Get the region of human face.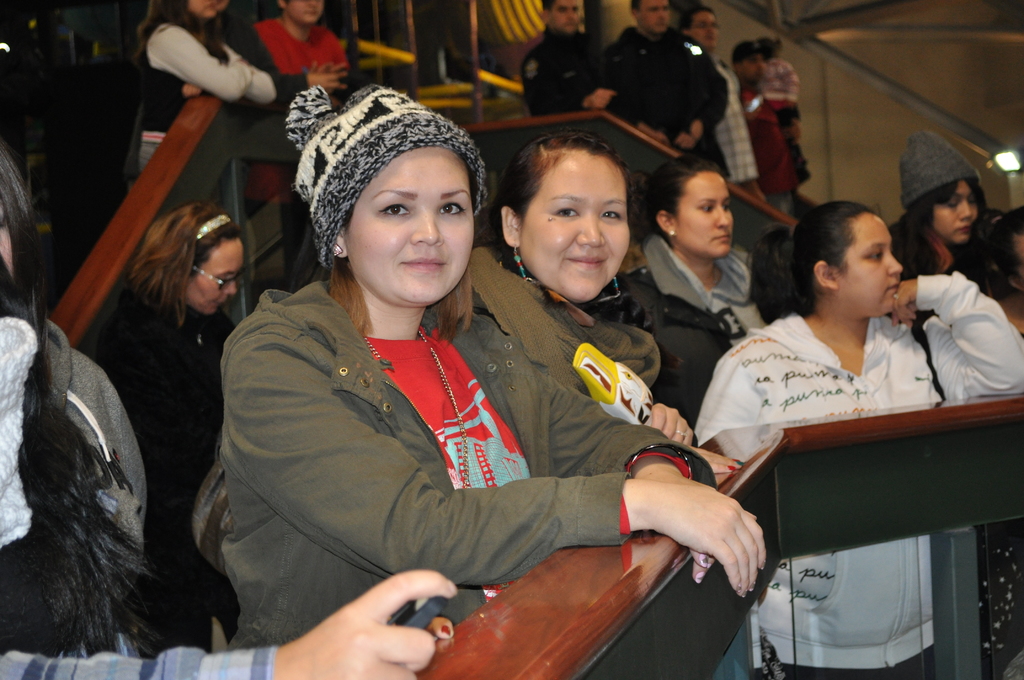
bbox=[639, 0, 669, 31].
